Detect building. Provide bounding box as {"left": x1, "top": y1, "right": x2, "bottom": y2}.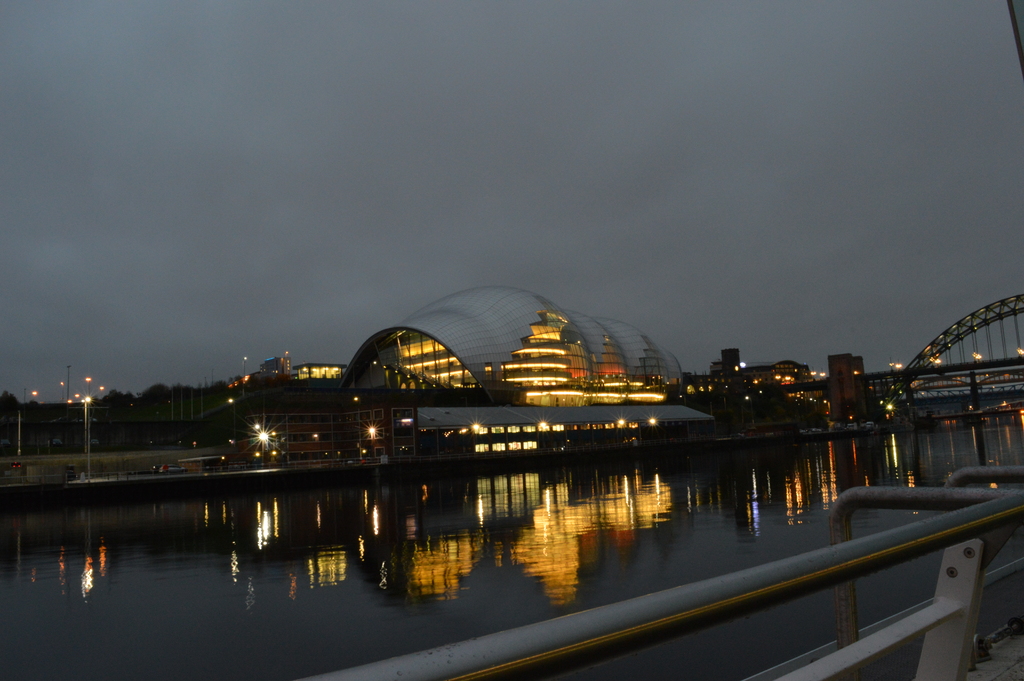
{"left": 310, "top": 285, "right": 713, "bottom": 457}.
